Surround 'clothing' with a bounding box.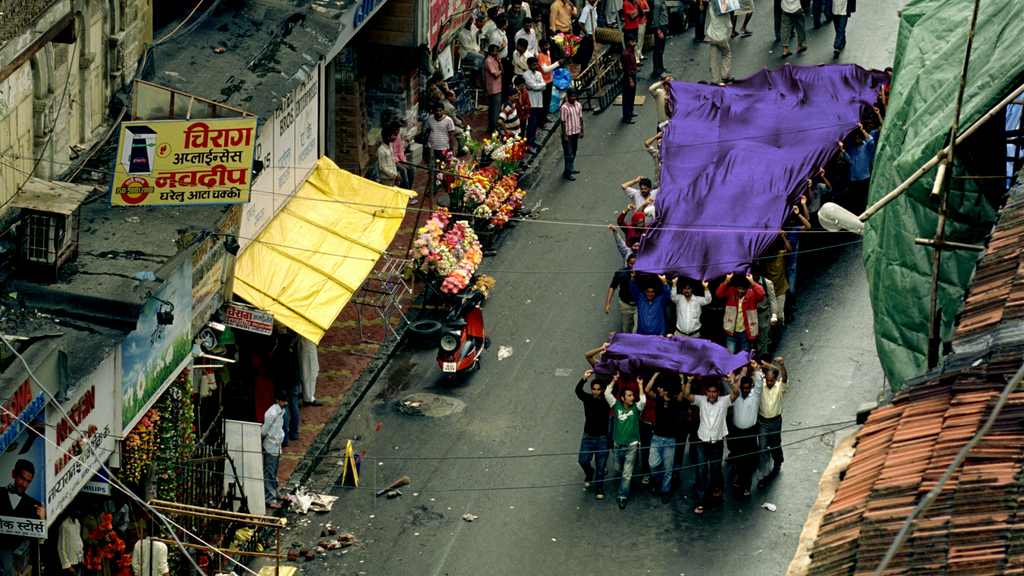
detection(138, 536, 166, 575).
